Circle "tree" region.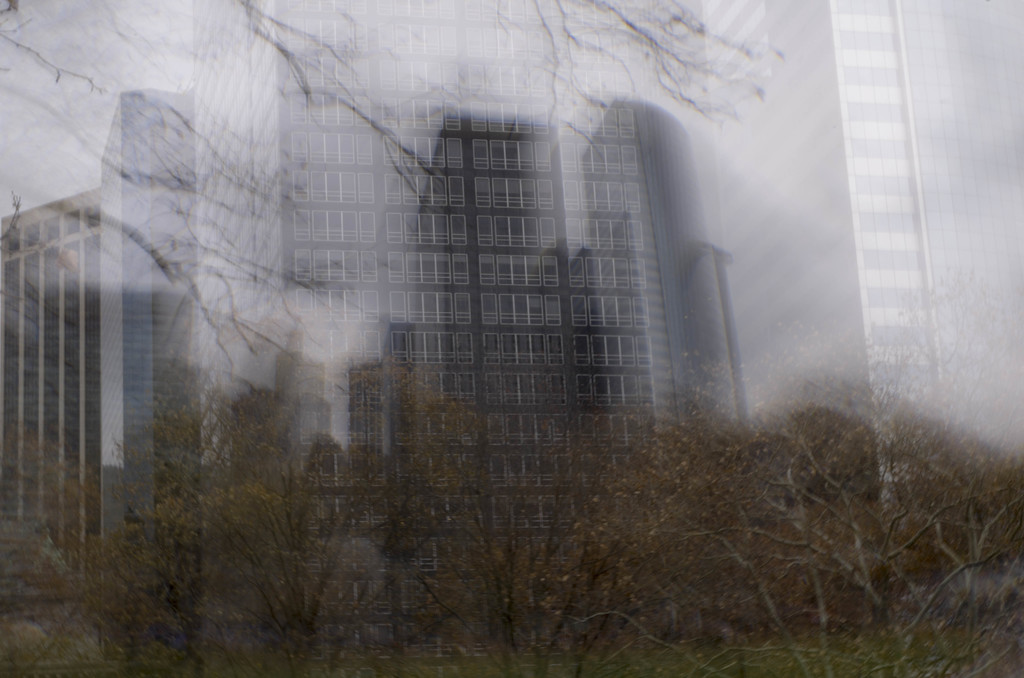
Region: box(0, 410, 118, 677).
